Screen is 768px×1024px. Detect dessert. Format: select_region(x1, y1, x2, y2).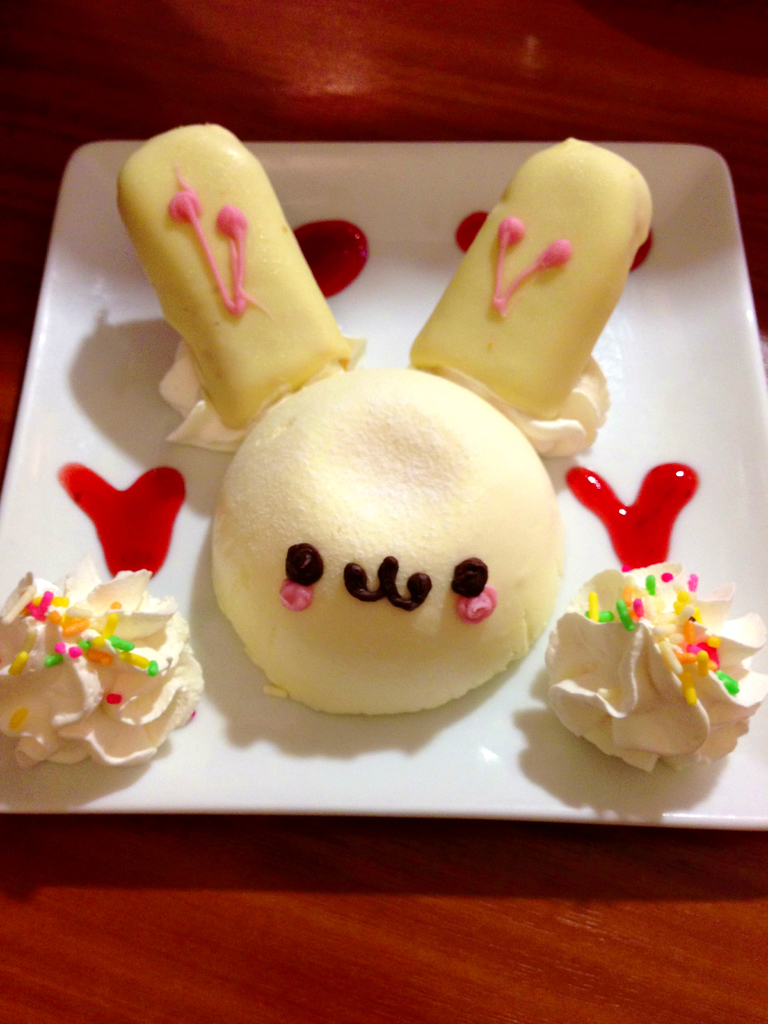
select_region(417, 136, 657, 467).
